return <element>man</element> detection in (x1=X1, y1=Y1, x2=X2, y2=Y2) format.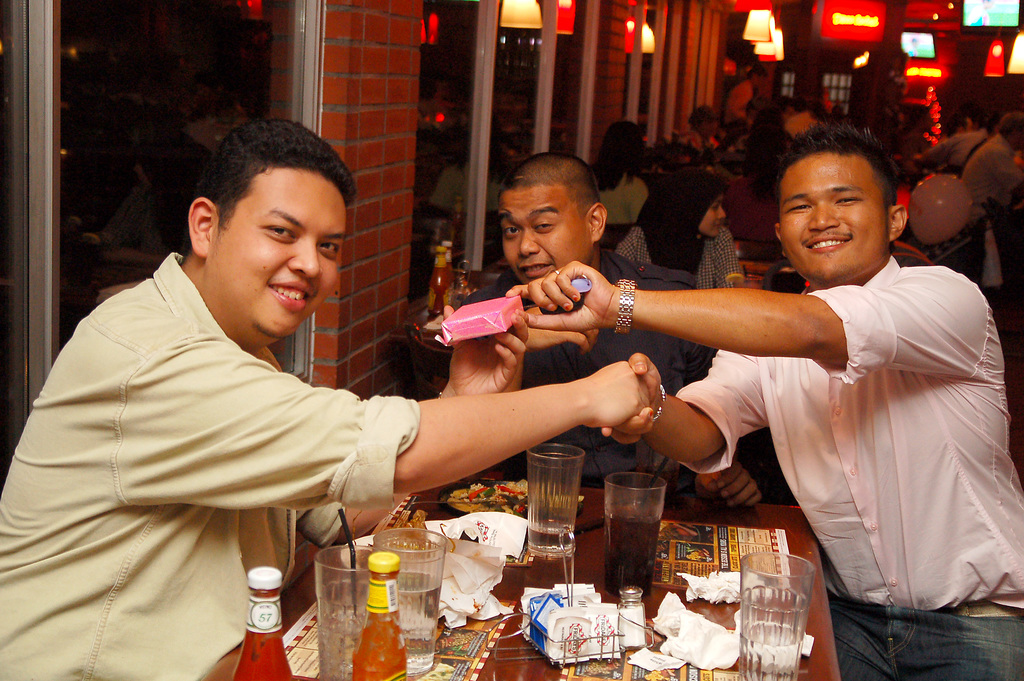
(x1=718, y1=59, x2=765, y2=126).
